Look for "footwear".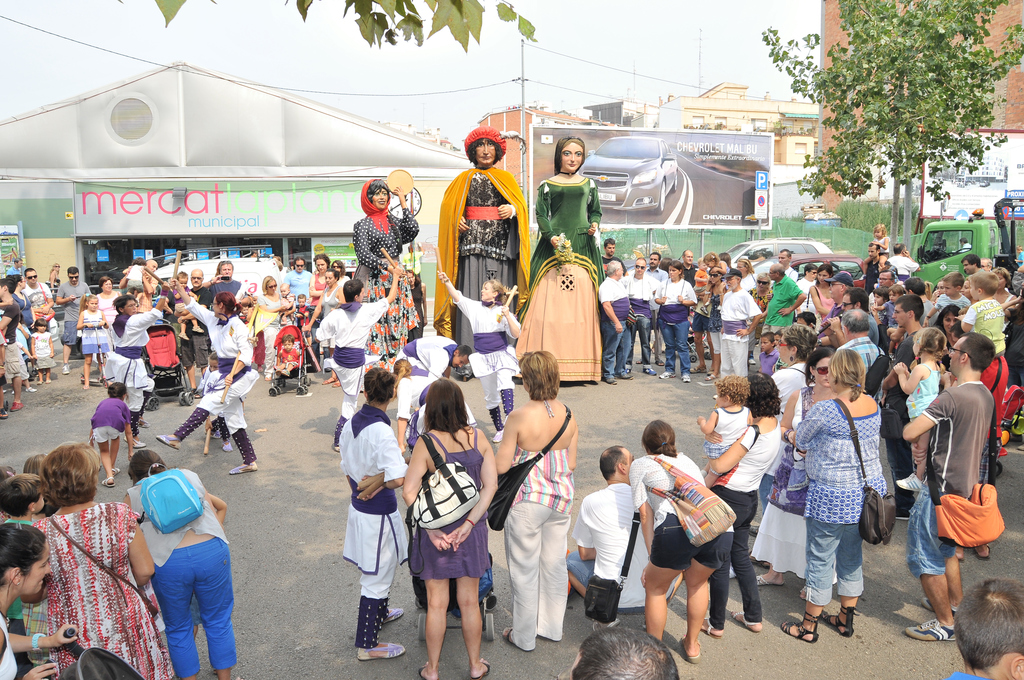
Found: [191, 324, 205, 335].
